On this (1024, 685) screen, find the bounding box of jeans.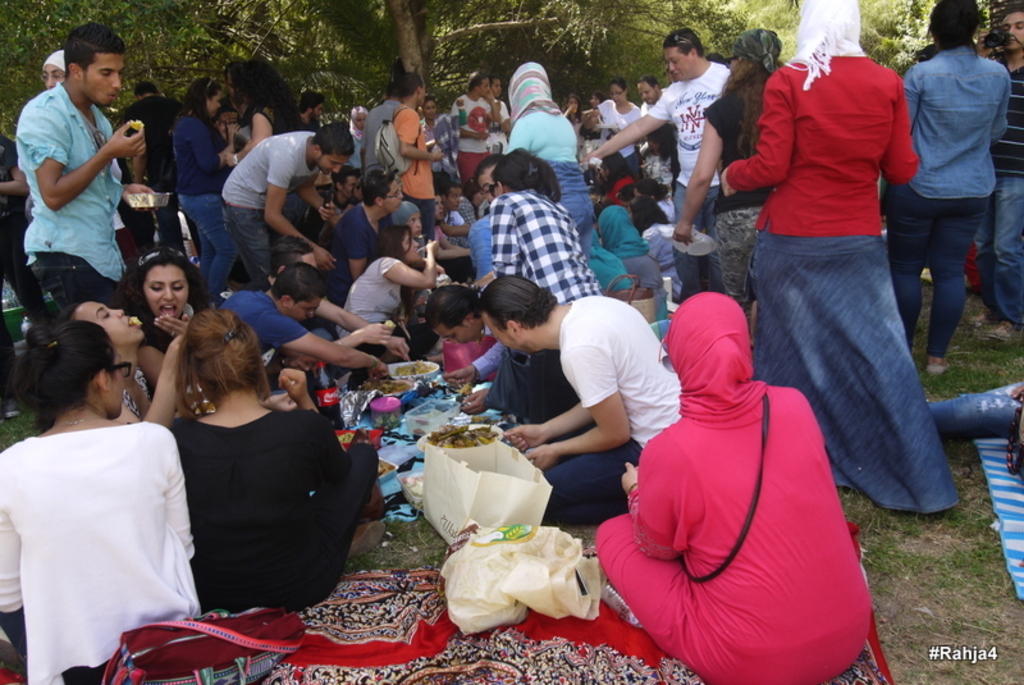
Bounding box: 975,175,1023,329.
